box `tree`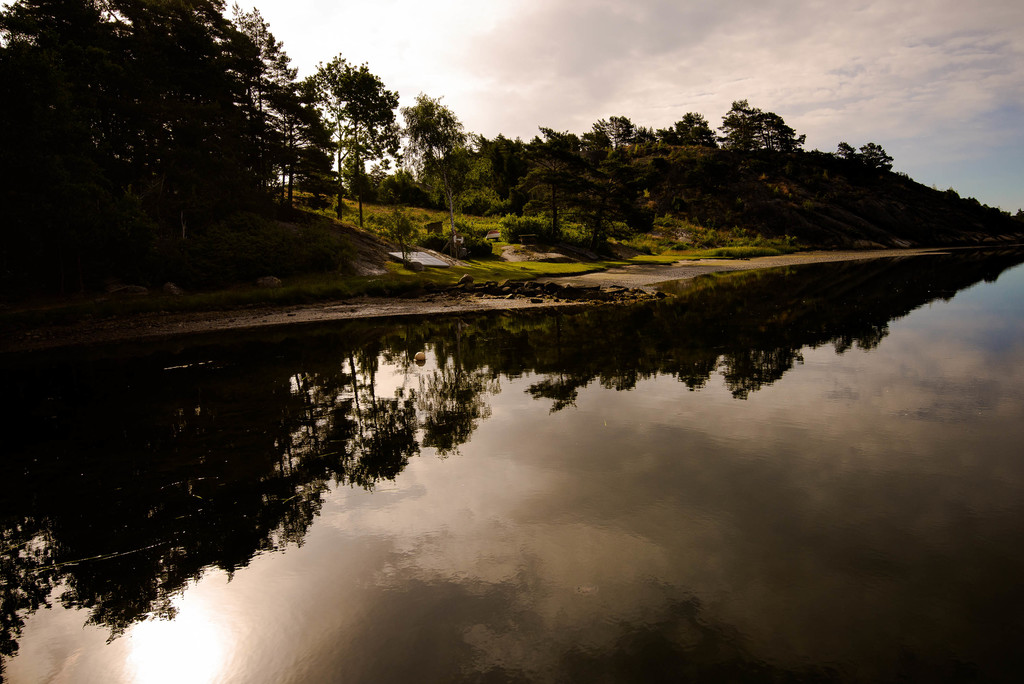
region(392, 94, 500, 270)
